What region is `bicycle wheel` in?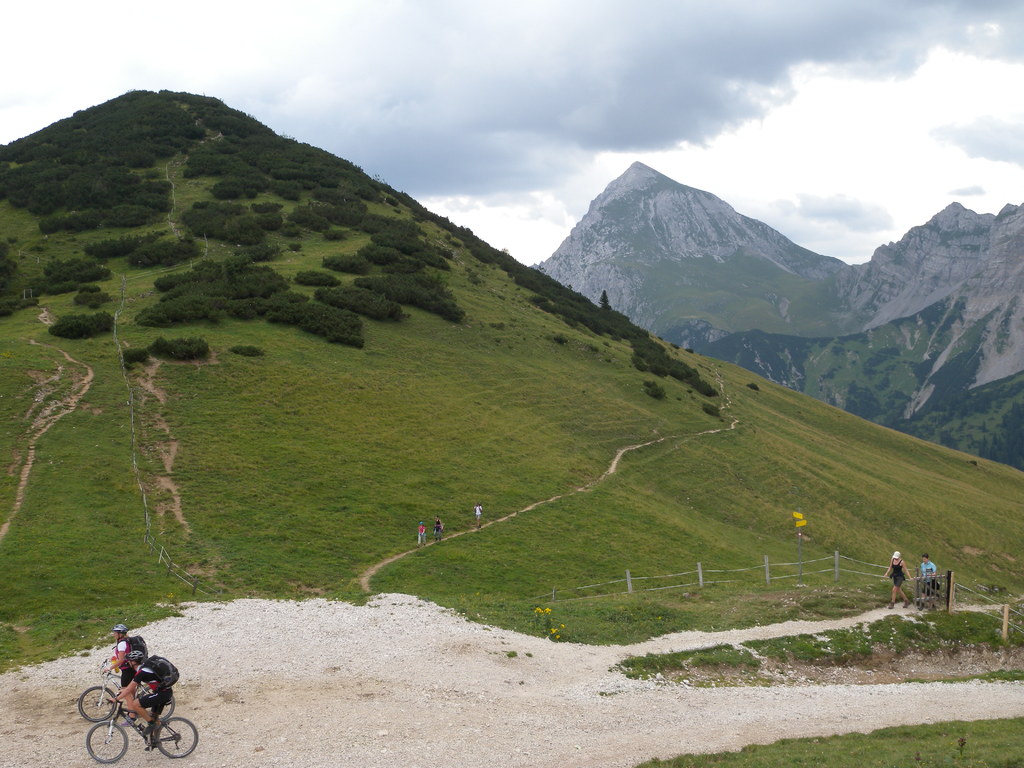
Rect(88, 727, 124, 765).
